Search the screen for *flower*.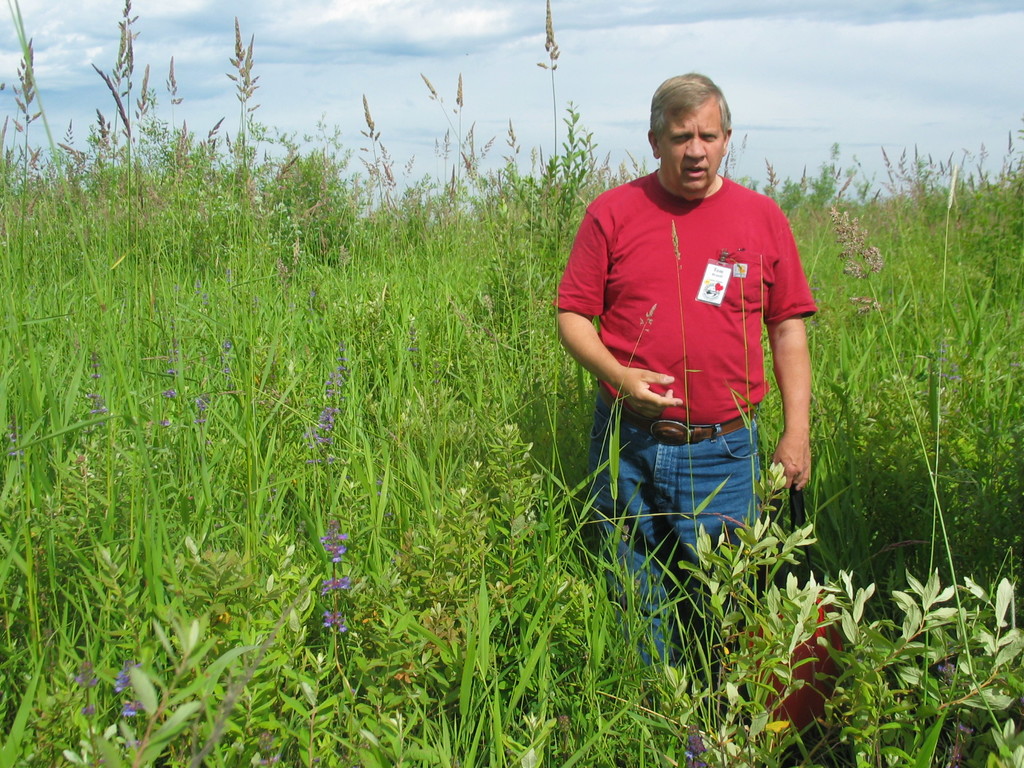
Found at x1=315 y1=371 x2=342 y2=460.
